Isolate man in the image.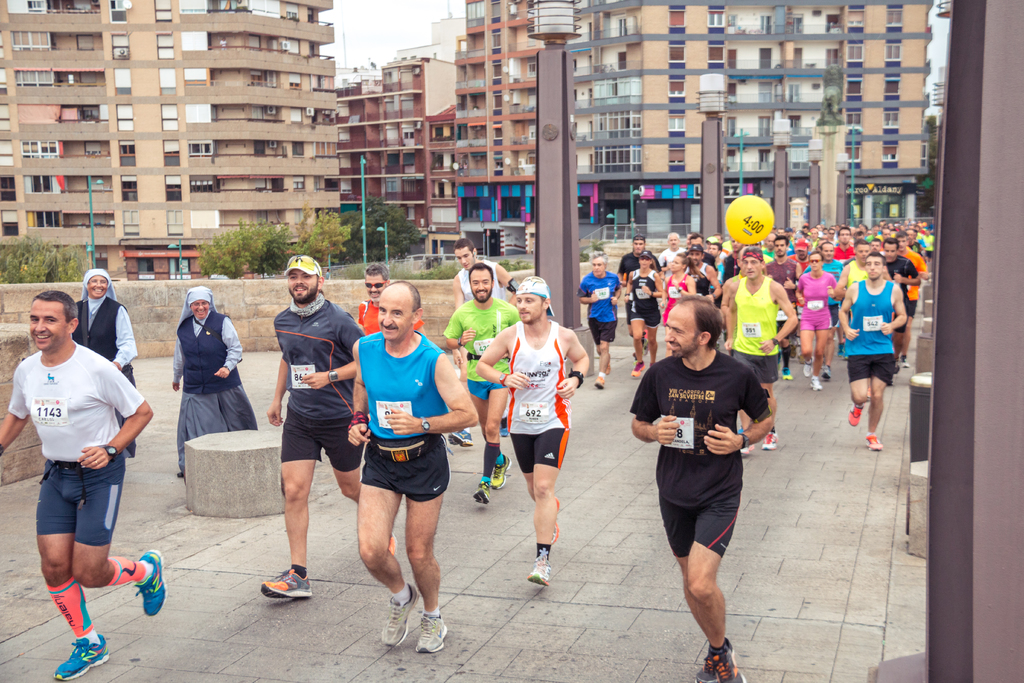
Isolated region: (left=725, top=251, right=794, bottom=450).
